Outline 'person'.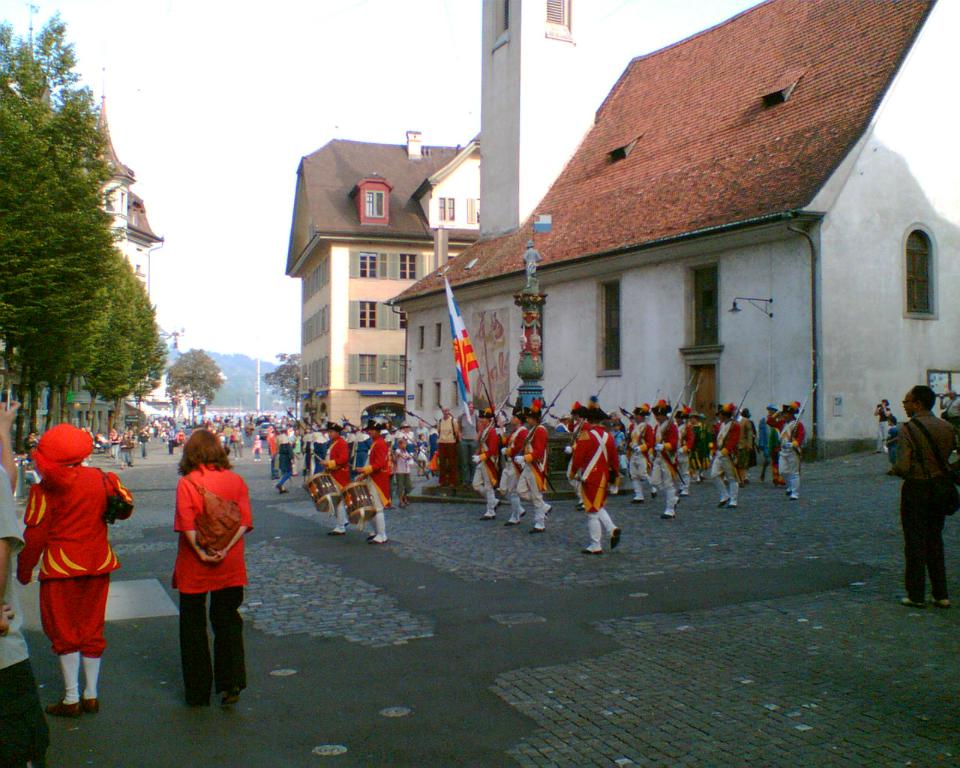
Outline: 756:405:781:484.
